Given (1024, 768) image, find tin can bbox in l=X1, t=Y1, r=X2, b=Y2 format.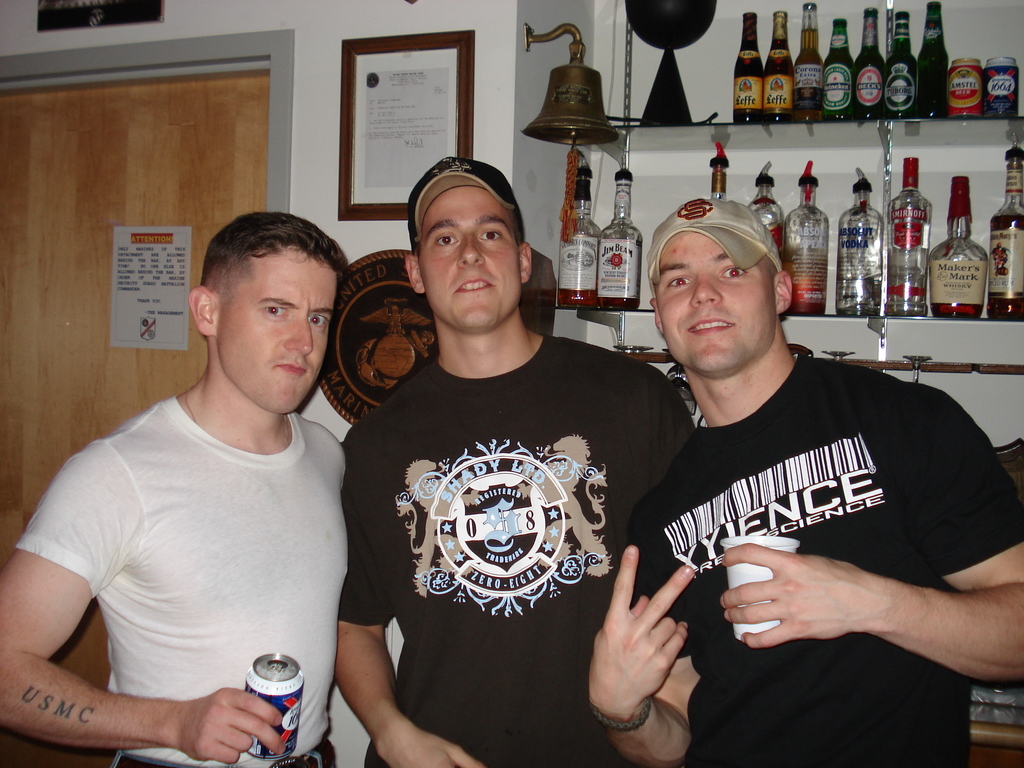
l=946, t=54, r=988, b=117.
